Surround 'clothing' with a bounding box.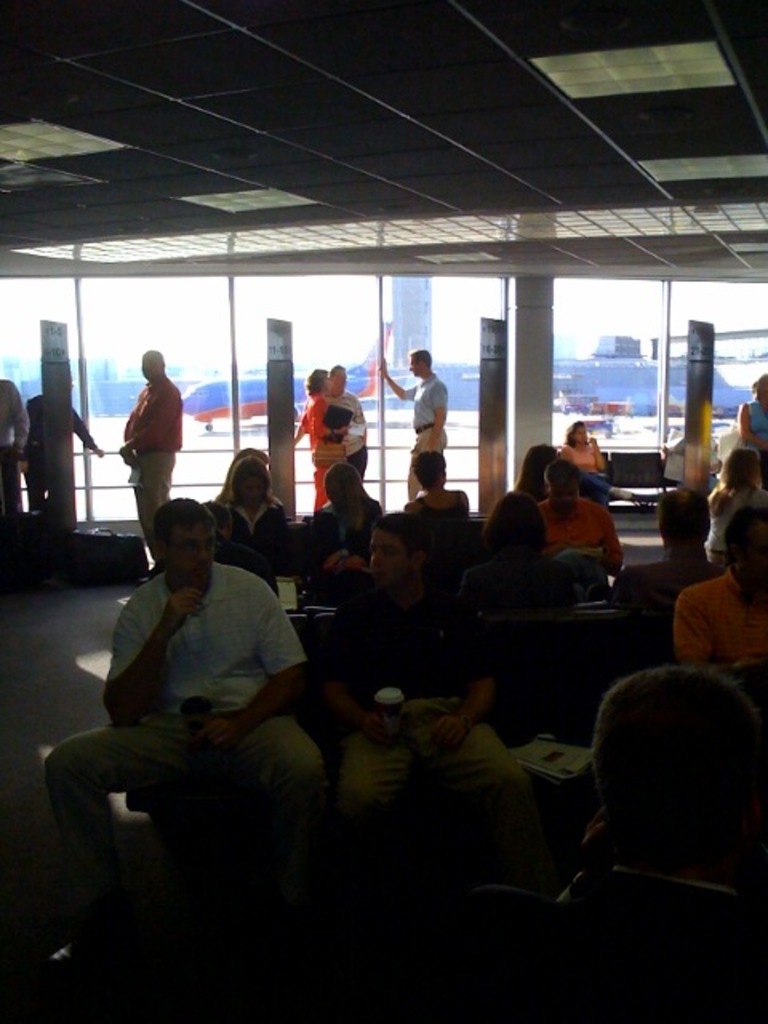
50:501:350:880.
